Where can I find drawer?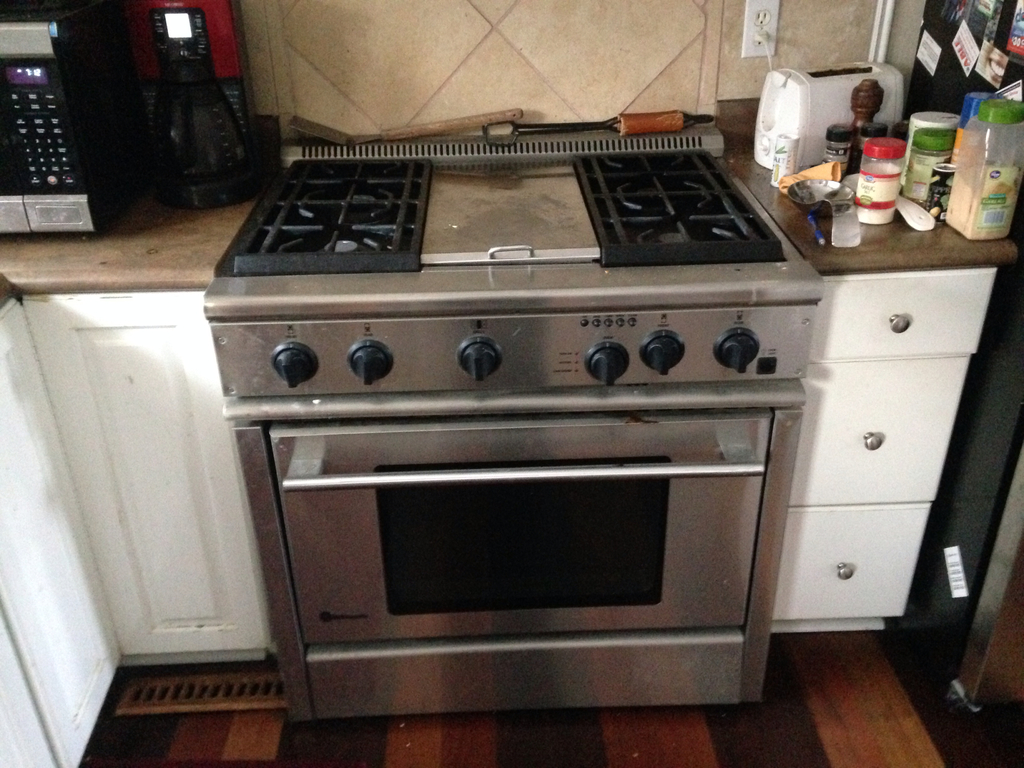
You can find it at locate(813, 269, 999, 361).
